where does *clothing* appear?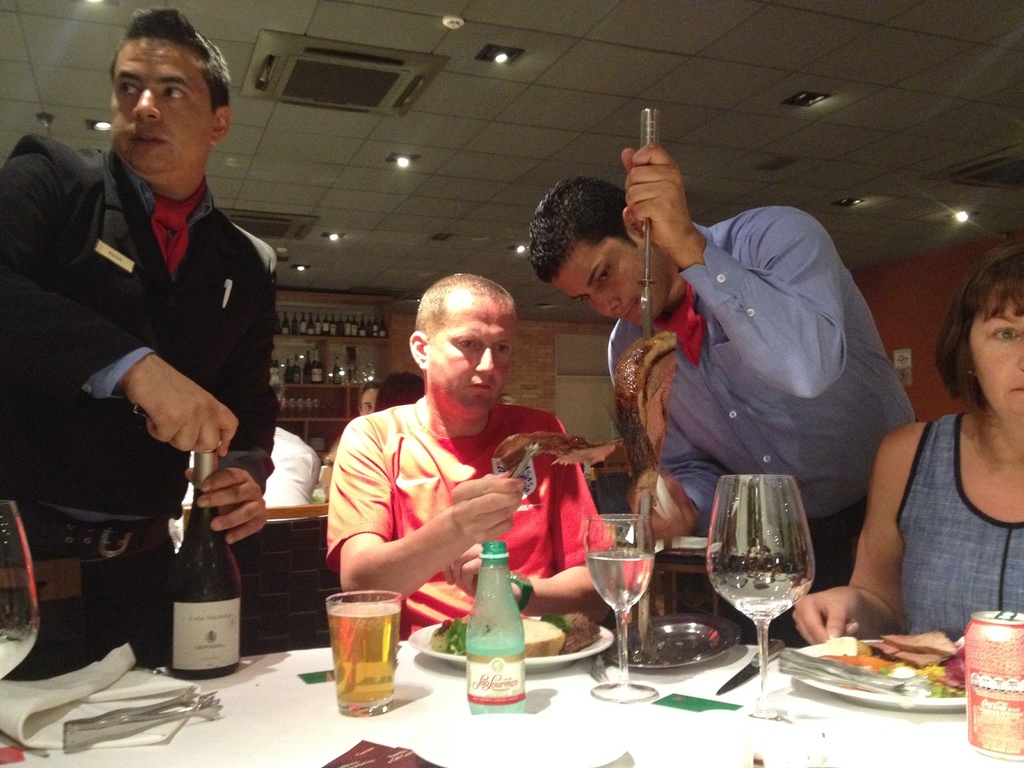
Appears at l=0, t=124, r=275, b=618.
